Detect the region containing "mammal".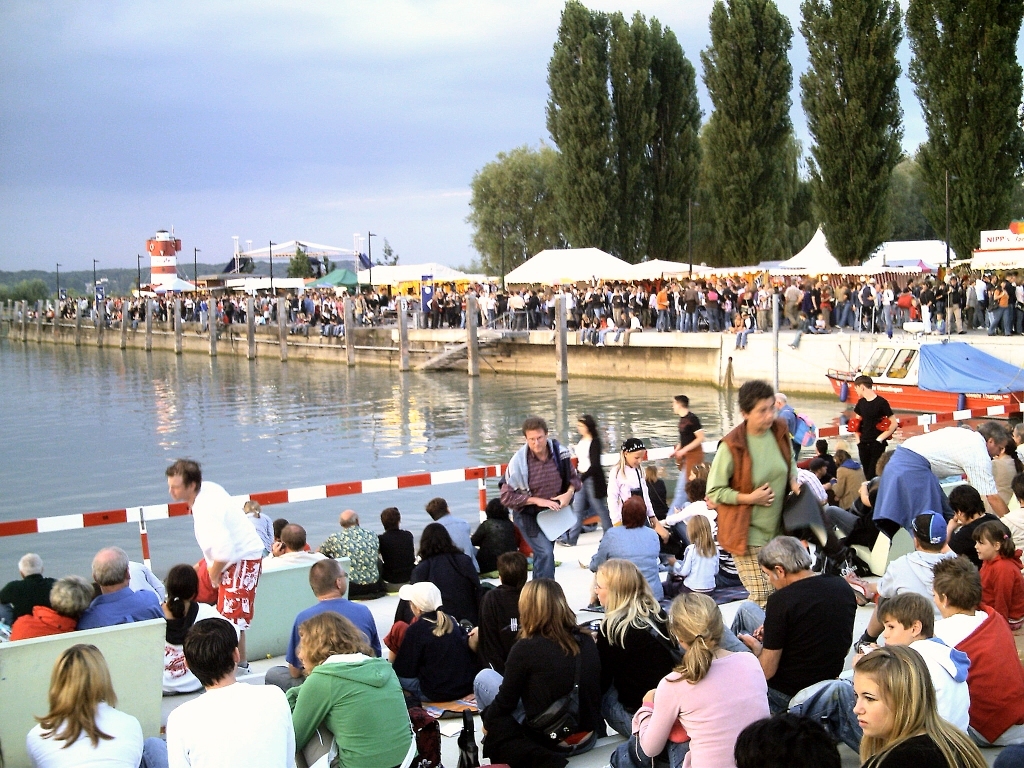
bbox=[271, 520, 311, 552].
